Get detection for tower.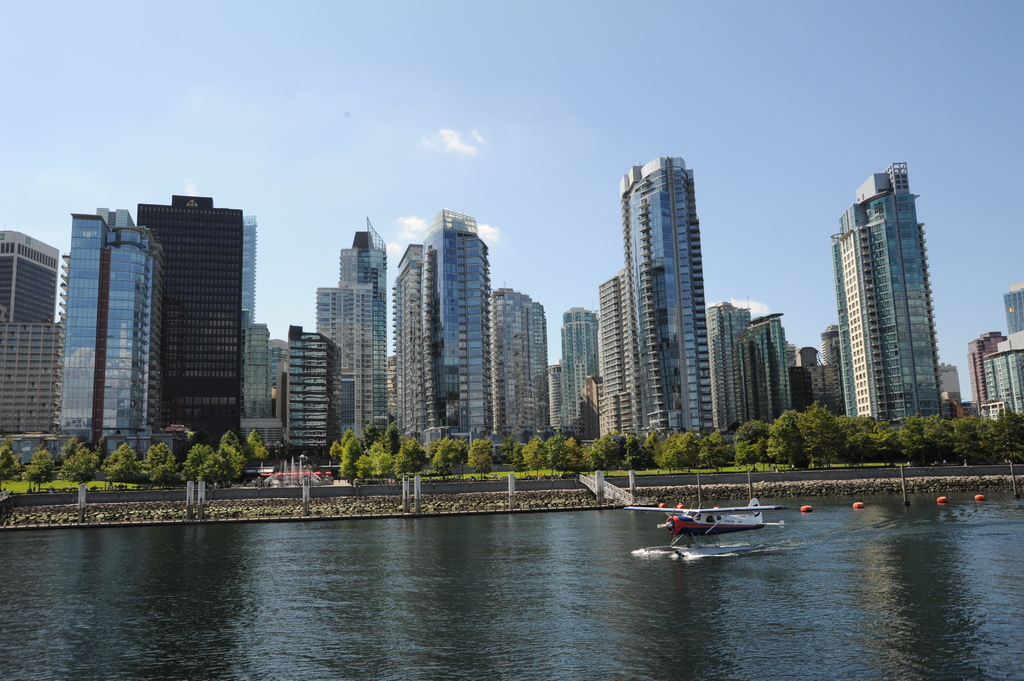
Detection: <region>390, 229, 493, 453</region>.
